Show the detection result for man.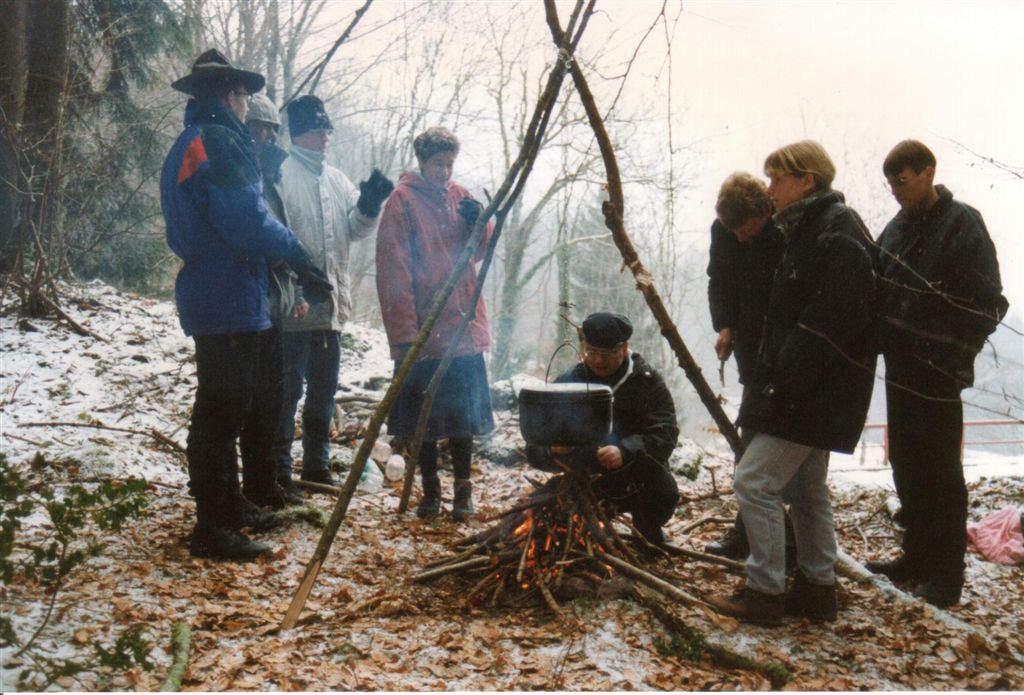
bbox=(706, 171, 801, 556).
